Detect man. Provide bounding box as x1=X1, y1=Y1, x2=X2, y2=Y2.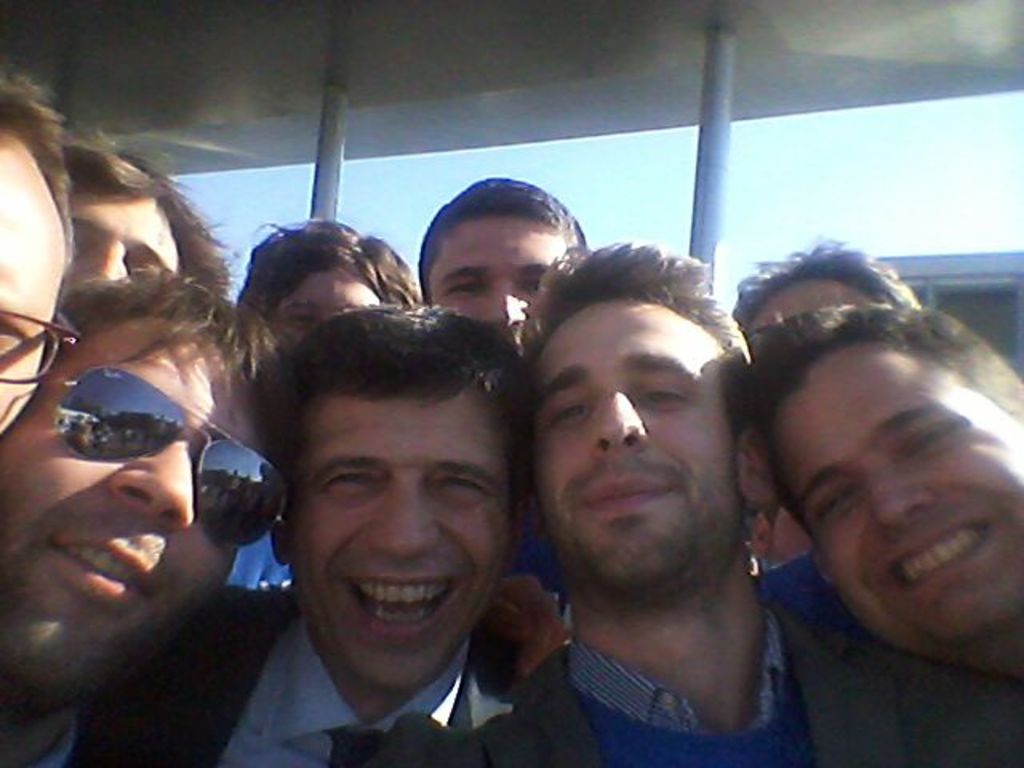
x1=61, y1=126, x2=238, y2=298.
